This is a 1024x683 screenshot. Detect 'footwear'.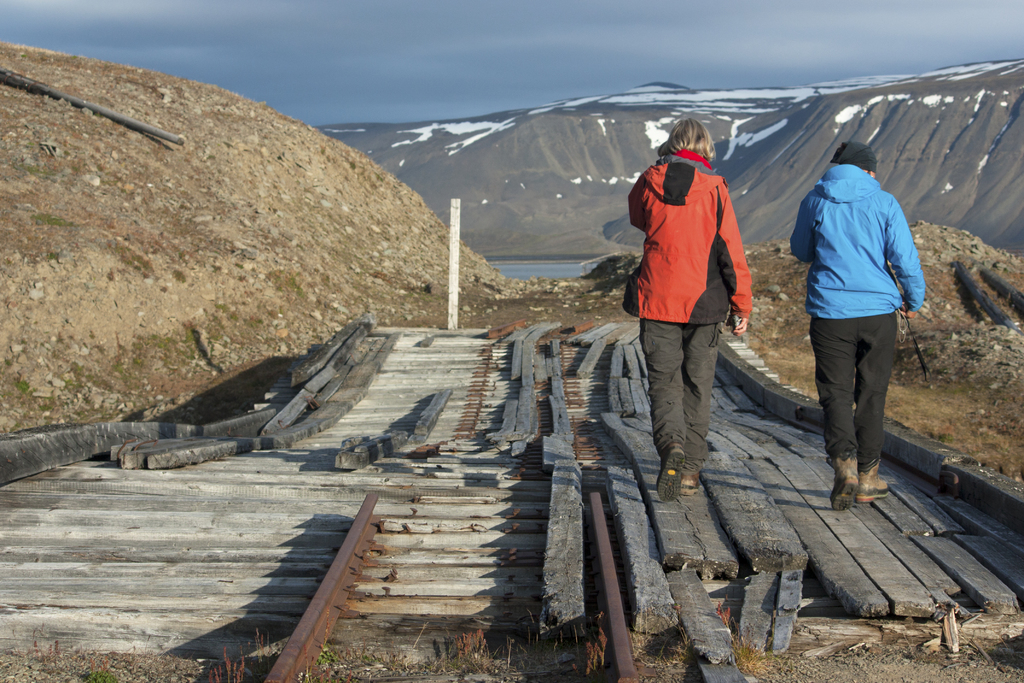
bbox=(655, 441, 684, 499).
